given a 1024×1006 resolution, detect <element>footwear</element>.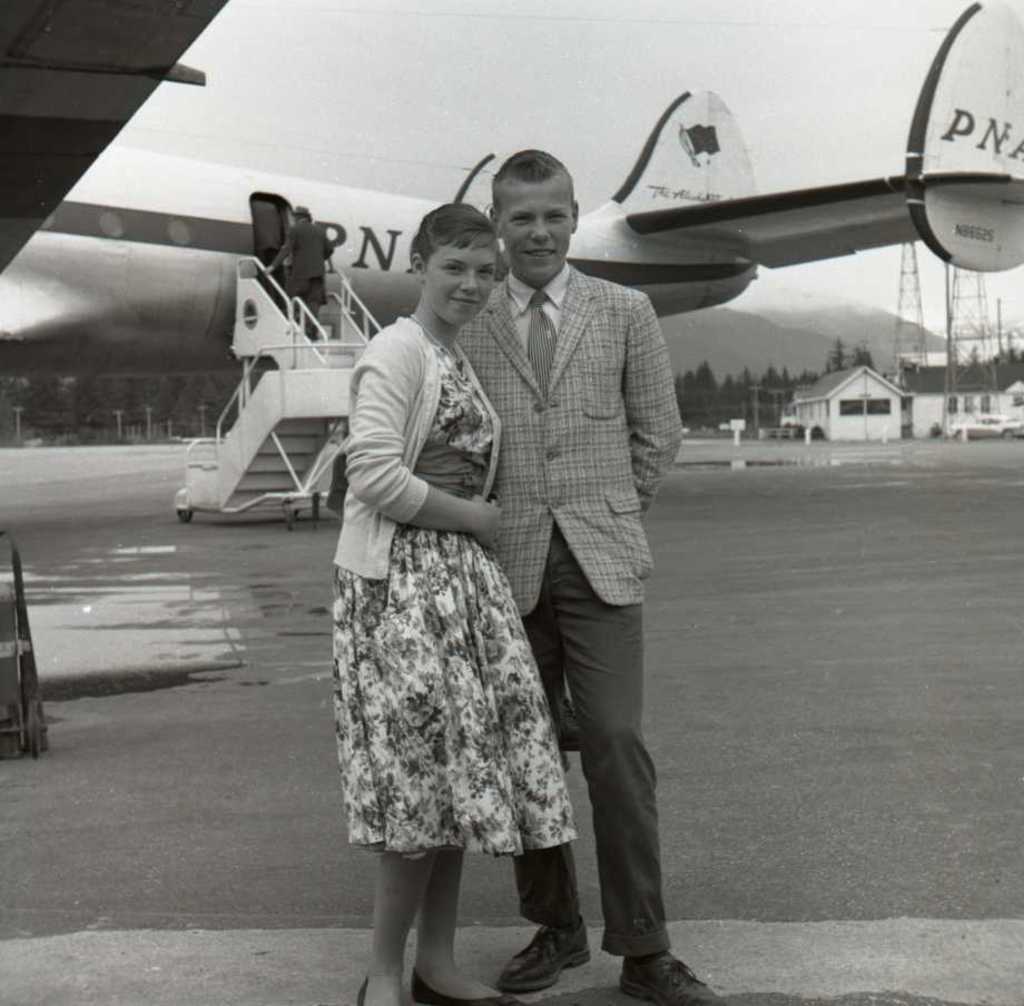
(411, 964, 512, 1005).
